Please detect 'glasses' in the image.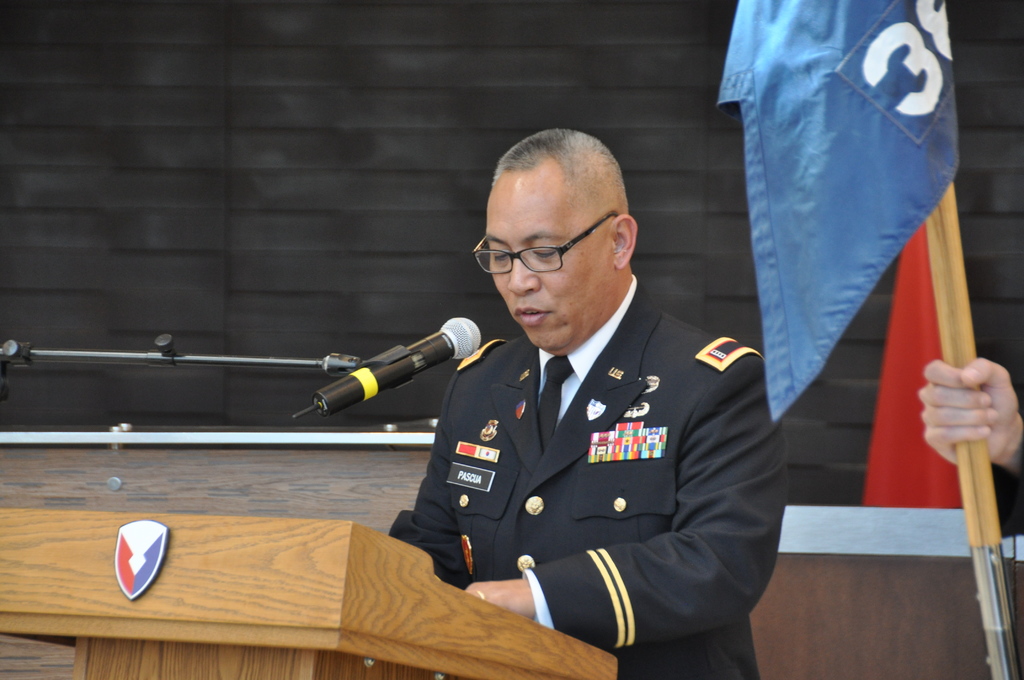
<box>470,212,627,275</box>.
